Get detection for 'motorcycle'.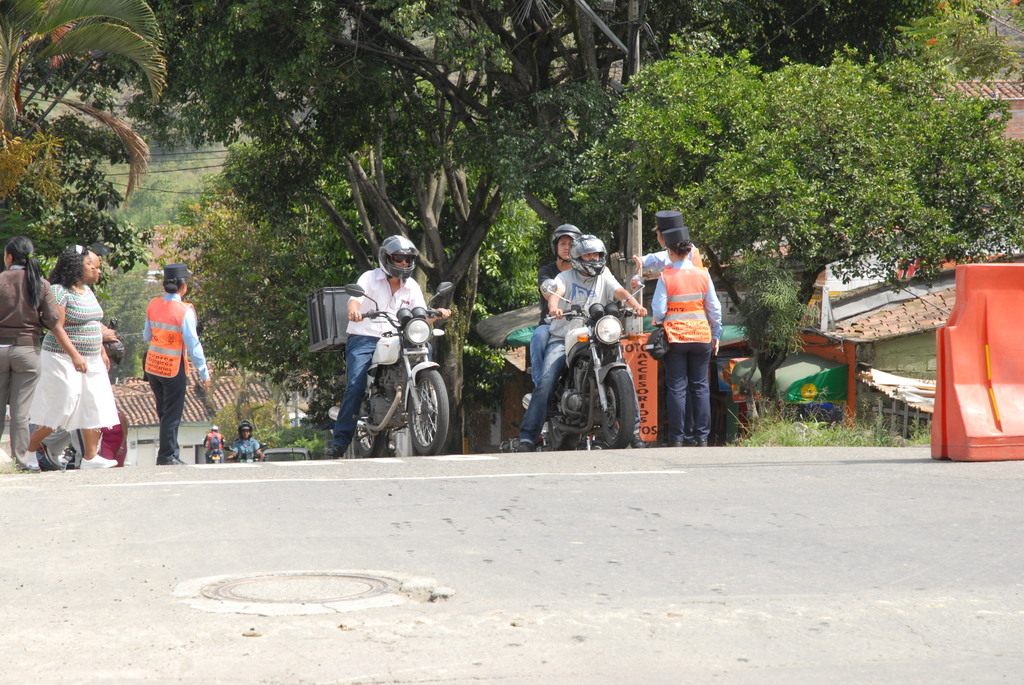
Detection: (522, 273, 637, 448).
